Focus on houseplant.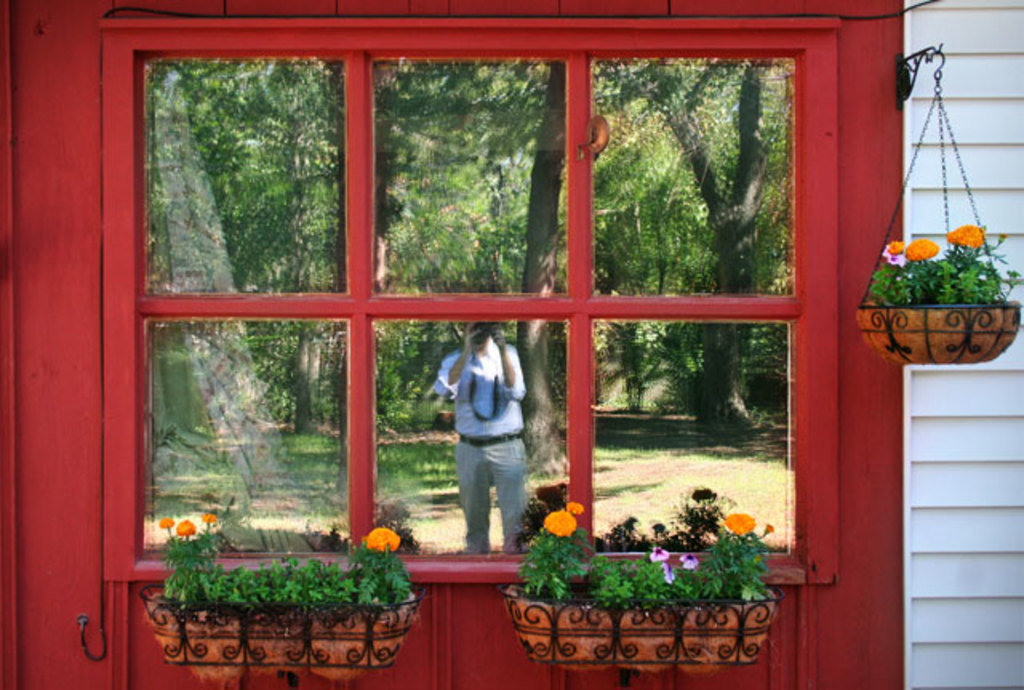
Focused at pyautogui.locateOnScreen(498, 498, 790, 672).
